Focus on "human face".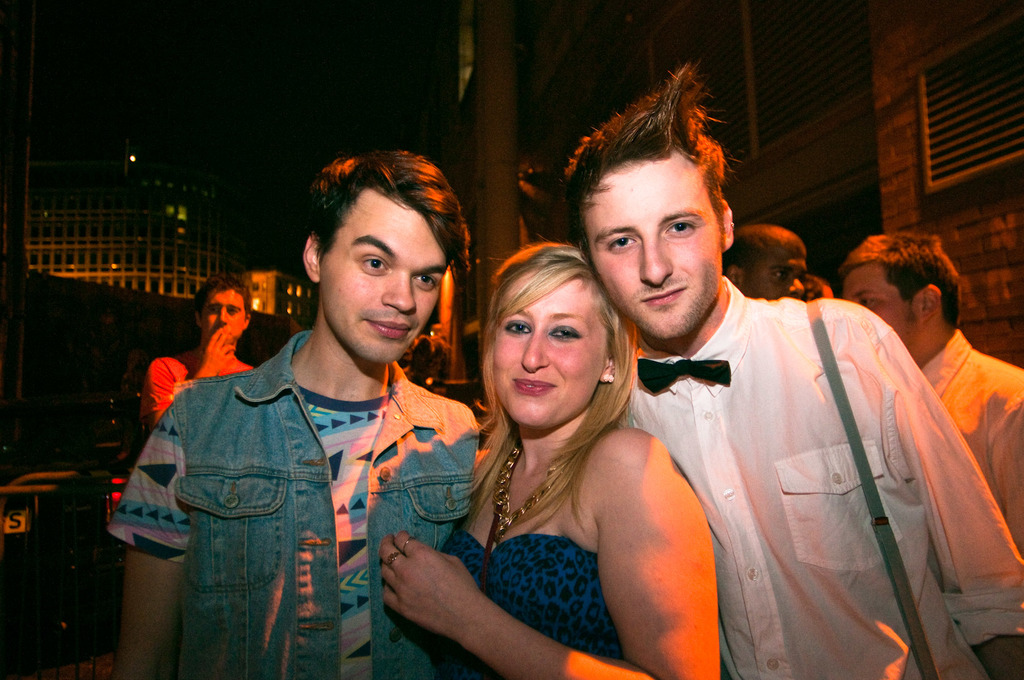
Focused at select_region(584, 153, 720, 343).
